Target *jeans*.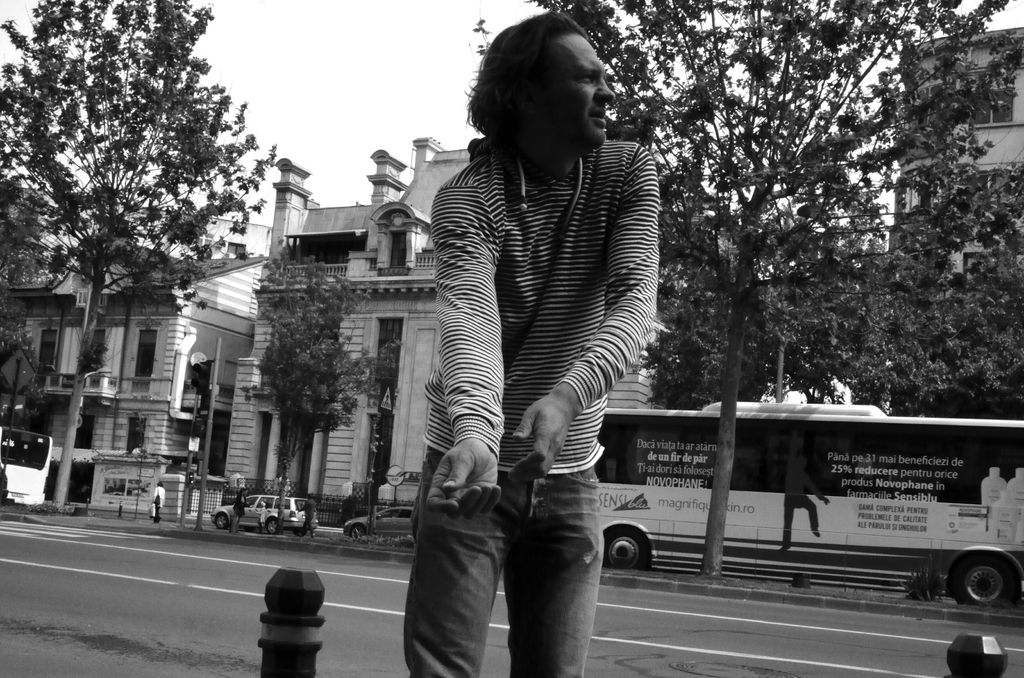
Target region: left=435, top=479, right=602, bottom=677.
